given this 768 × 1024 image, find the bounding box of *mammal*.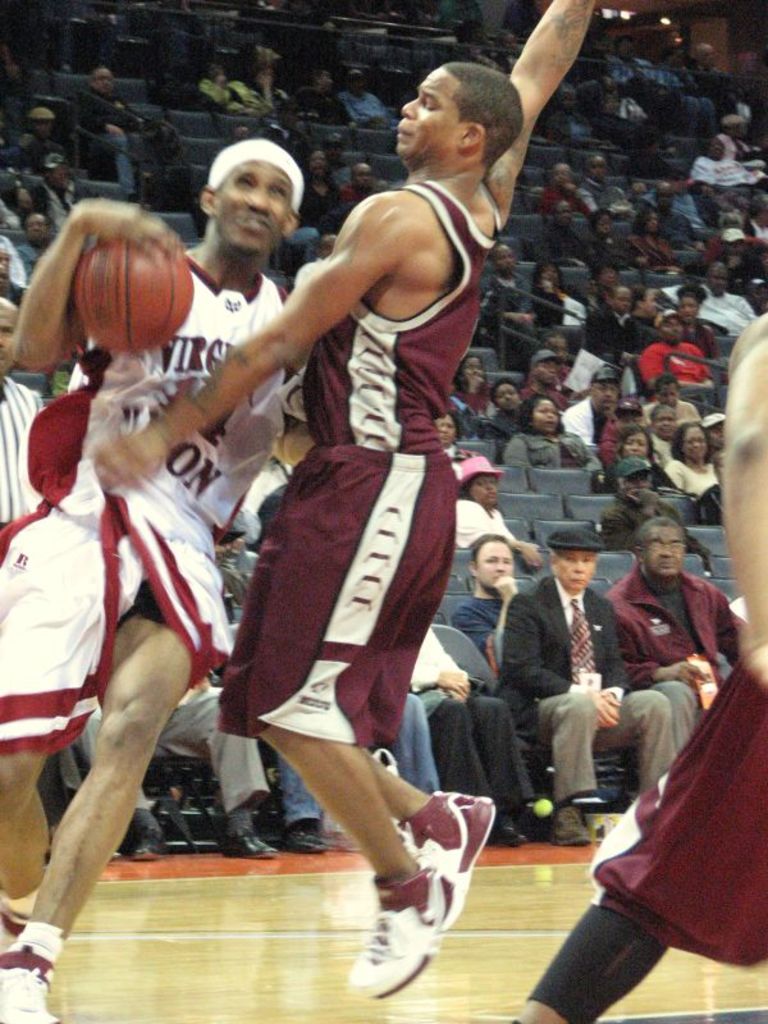
<box>237,38,287,90</box>.
